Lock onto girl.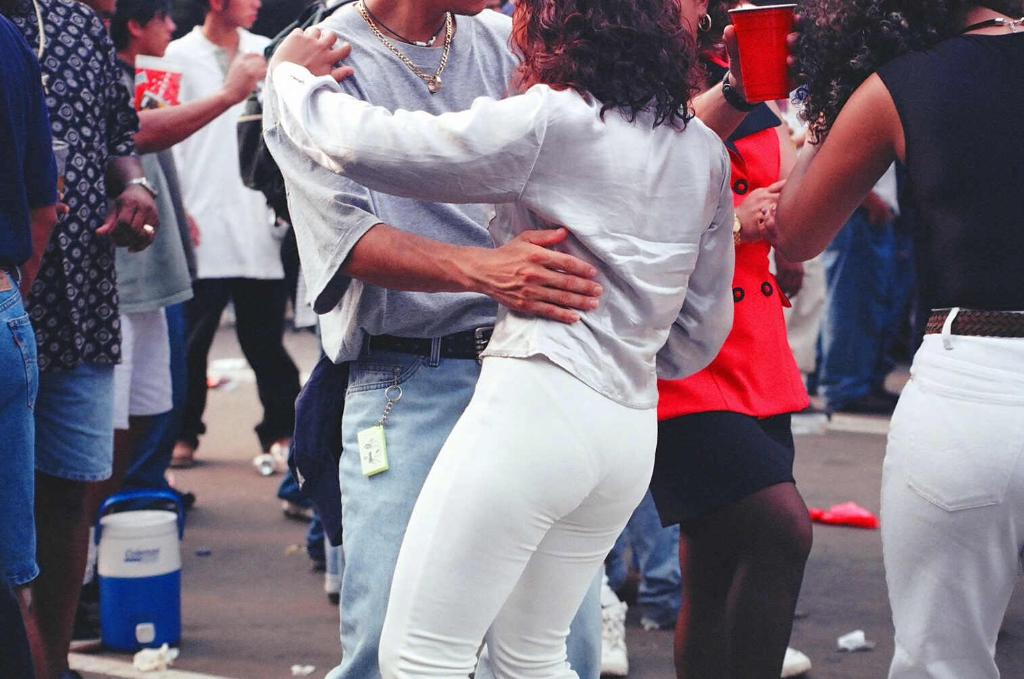
Locked: 269, 0, 735, 678.
